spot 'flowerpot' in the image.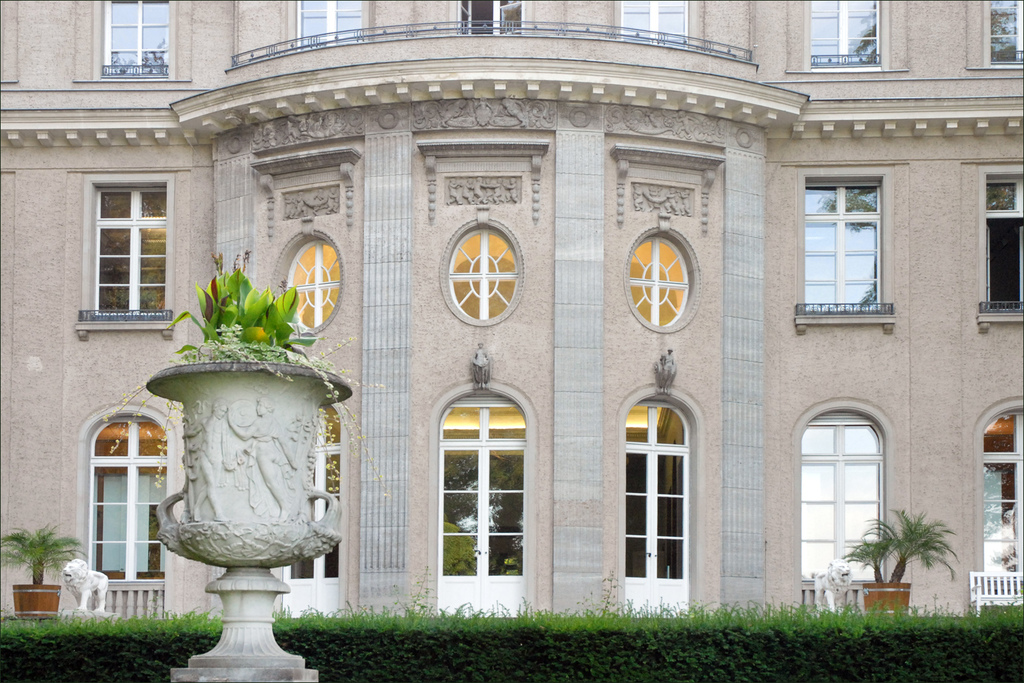
'flowerpot' found at bbox=[9, 583, 62, 621].
